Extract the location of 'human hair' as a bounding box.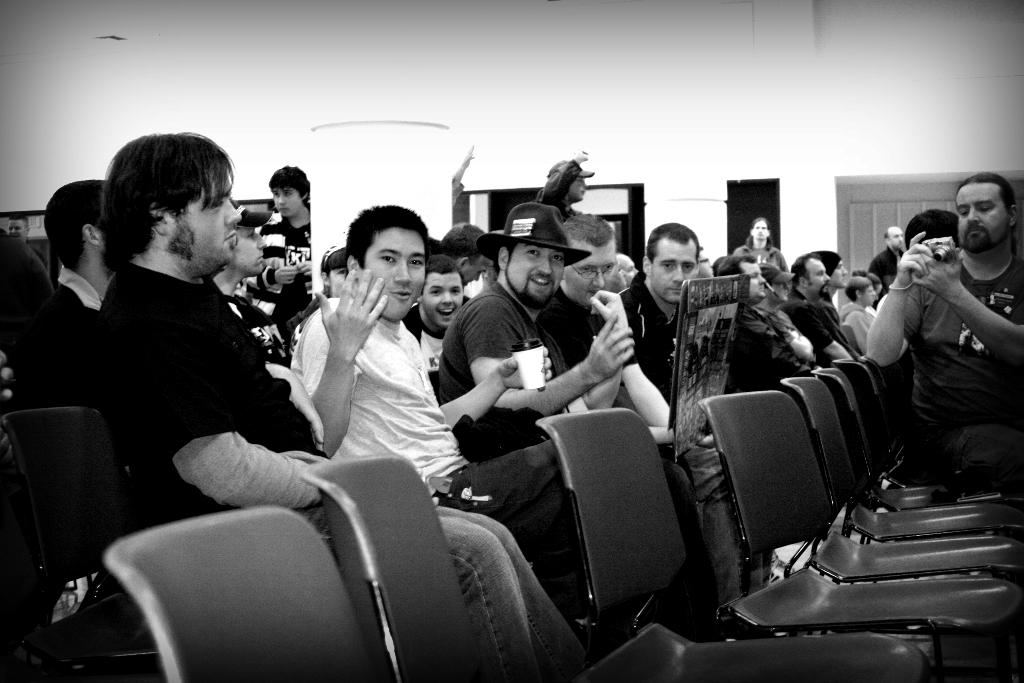
(564,212,614,247).
